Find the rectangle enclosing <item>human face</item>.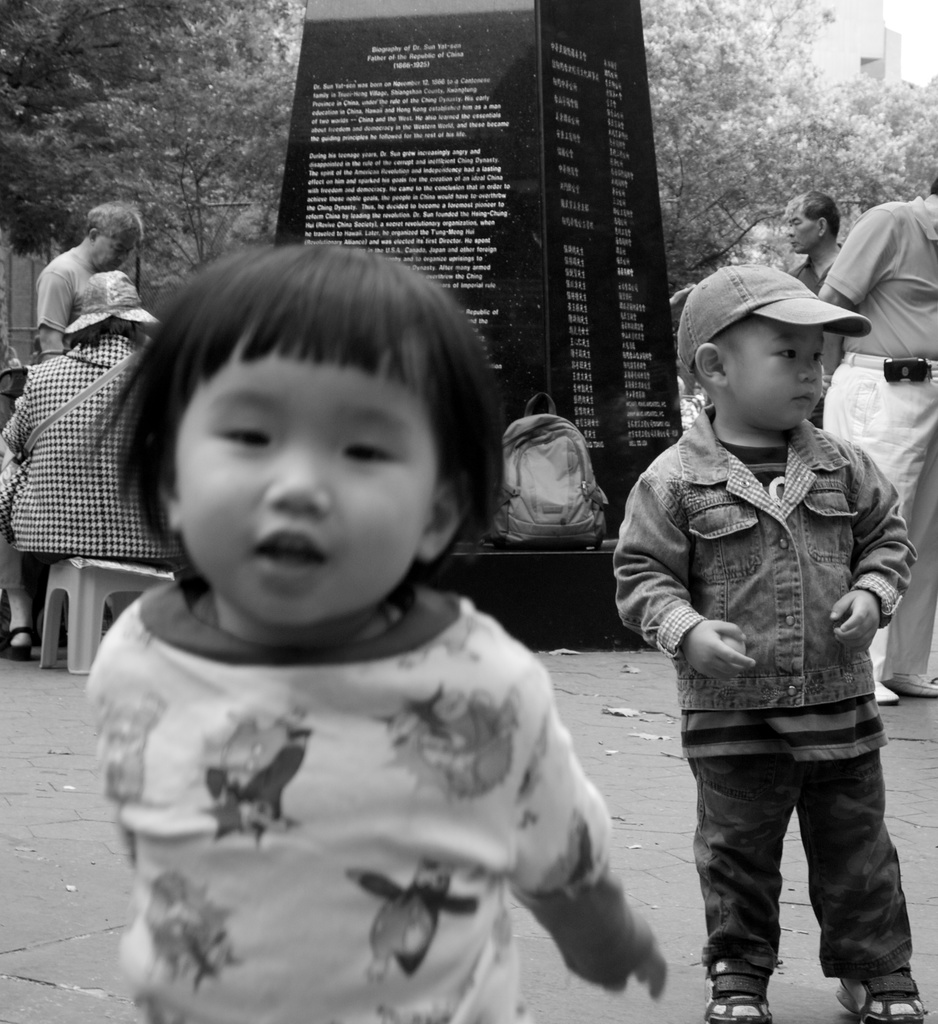
select_region(161, 346, 444, 633).
